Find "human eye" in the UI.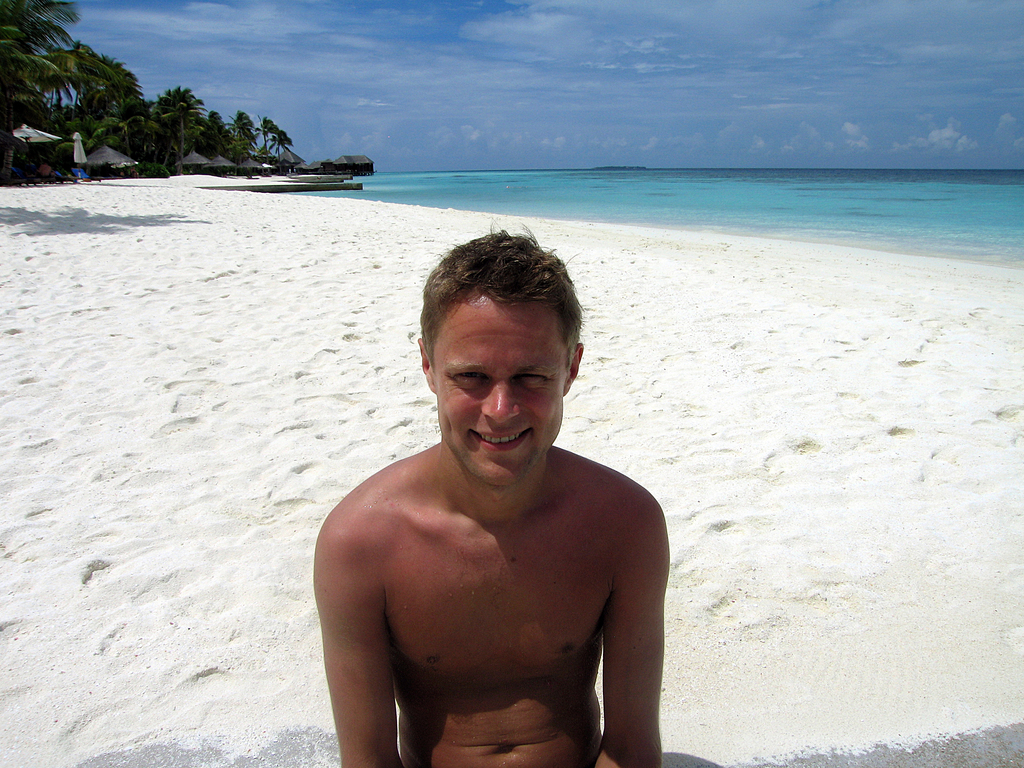
UI element at region(445, 369, 491, 388).
